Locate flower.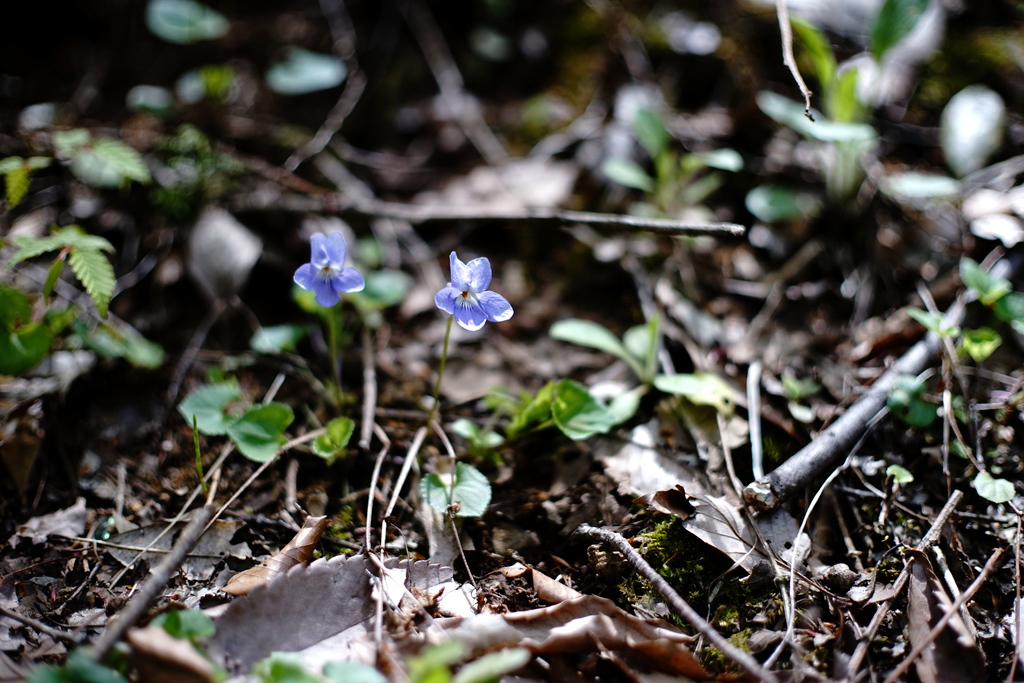
Bounding box: 431, 255, 511, 328.
